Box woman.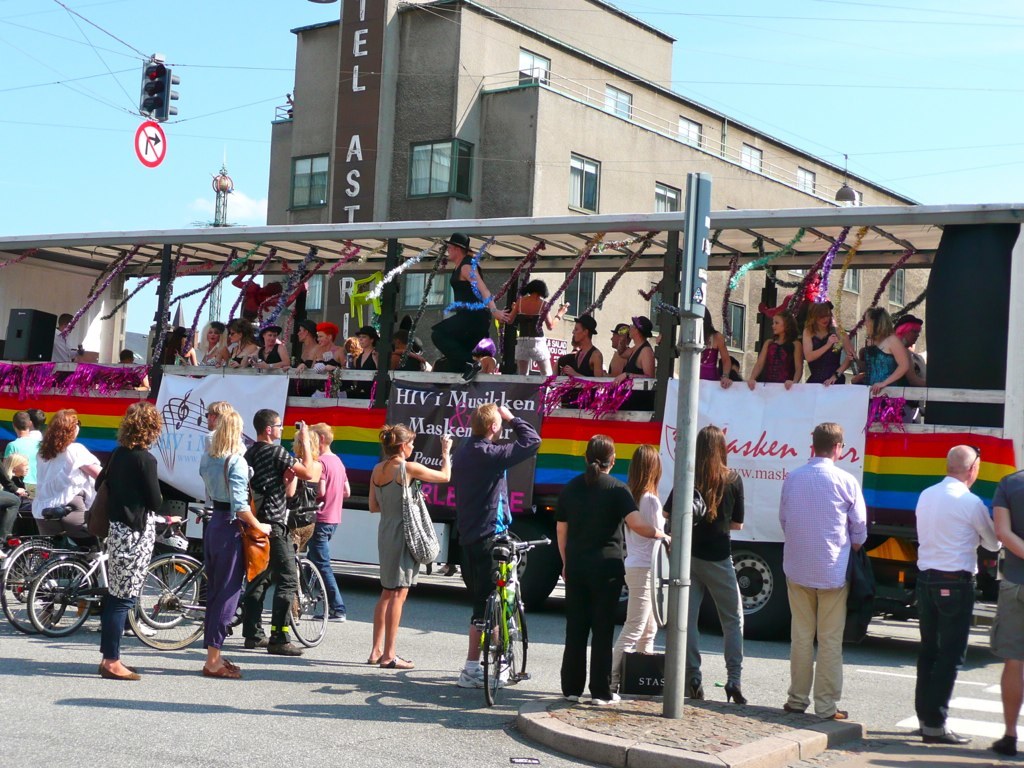
bbox=(557, 431, 669, 712).
